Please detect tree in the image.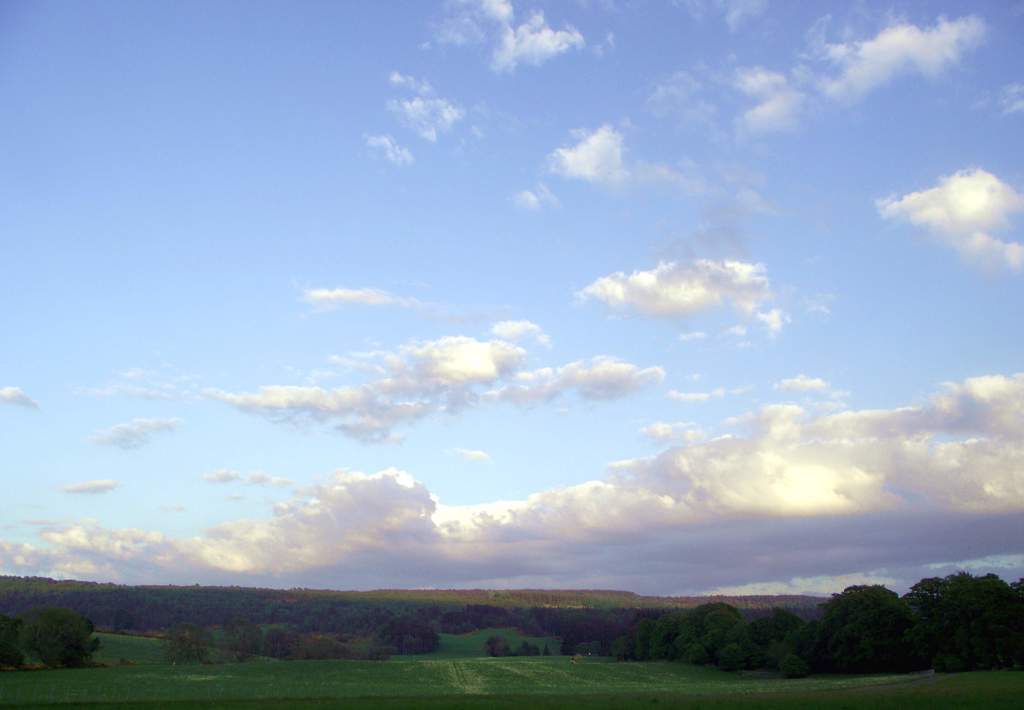
4, 613, 32, 665.
